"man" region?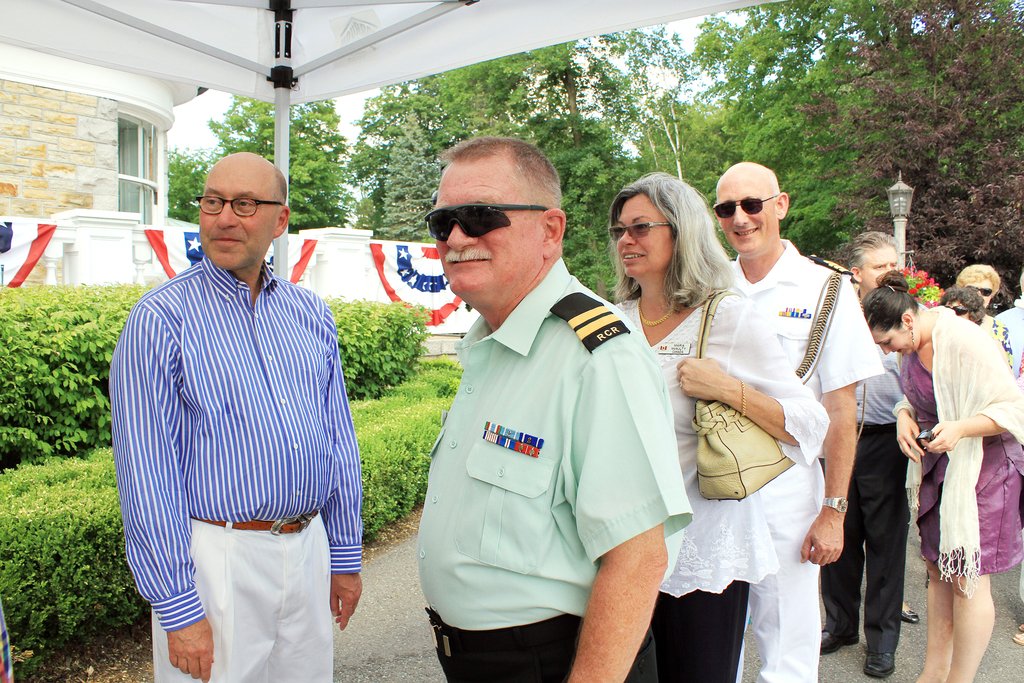
crop(108, 122, 364, 666)
